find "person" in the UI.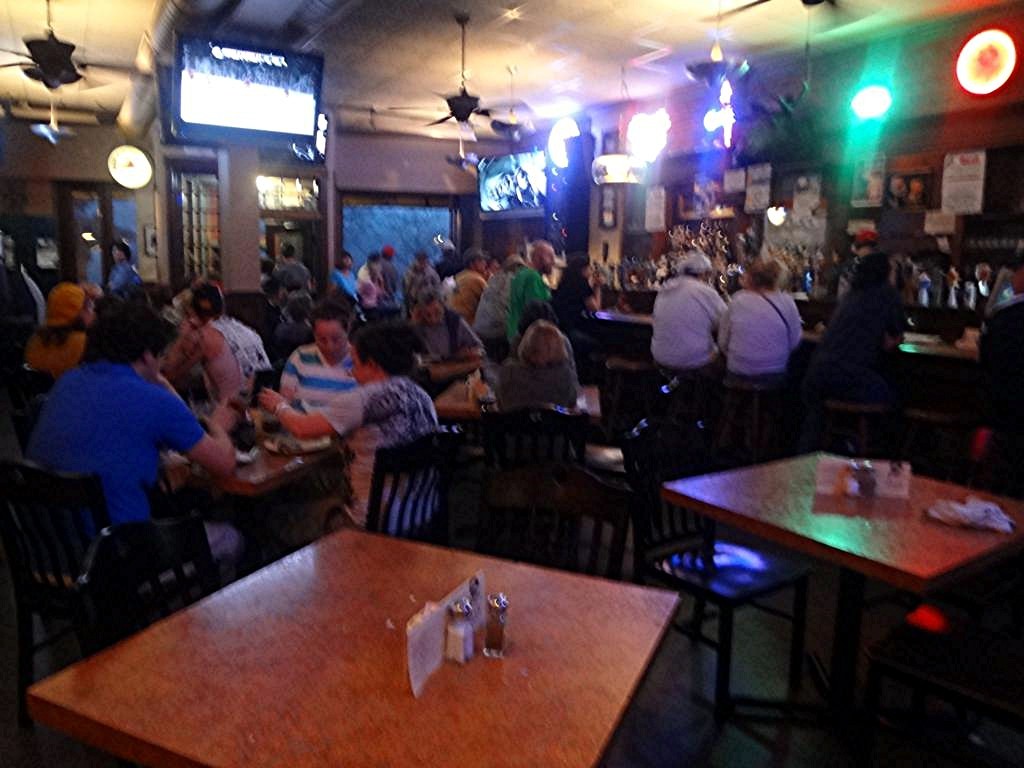
UI element at bbox(650, 235, 734, 441).
